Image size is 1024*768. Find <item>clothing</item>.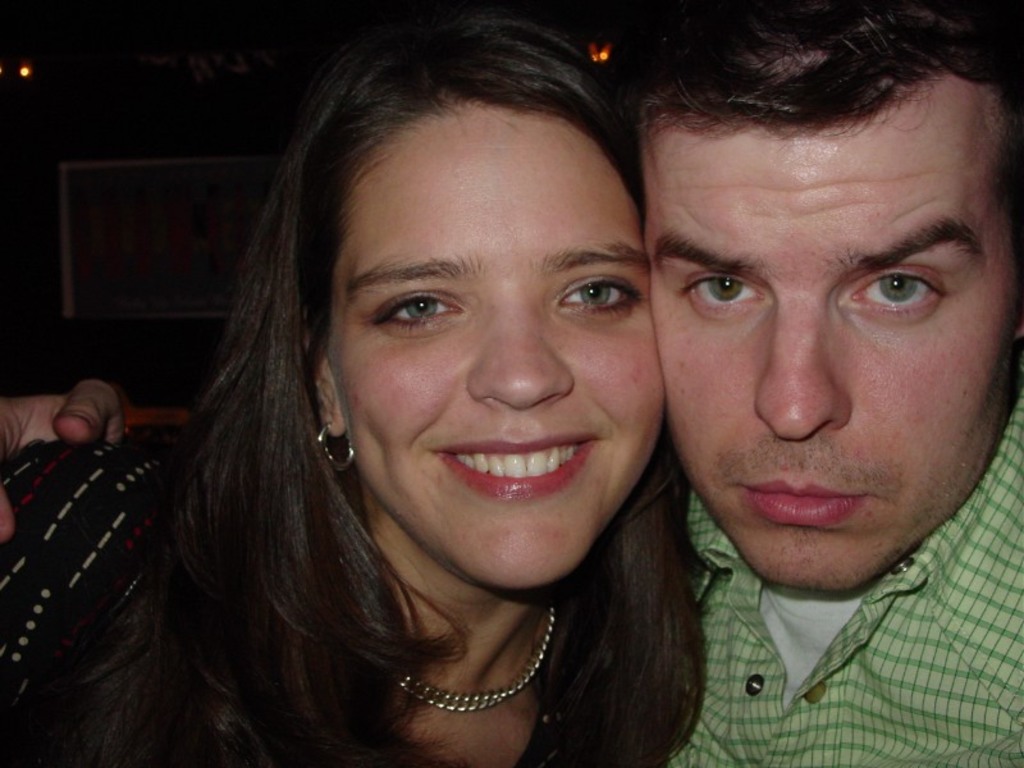
591 436 1016 767.
